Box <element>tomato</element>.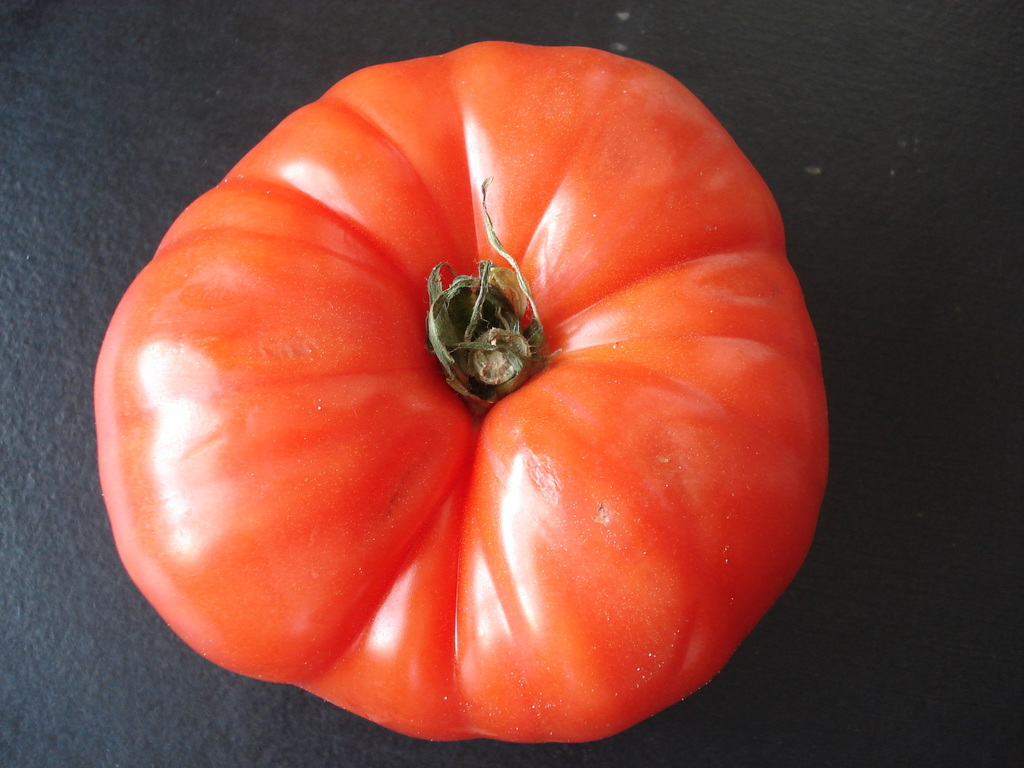
(x1=135, y1=61, x2=862, y2=760).
